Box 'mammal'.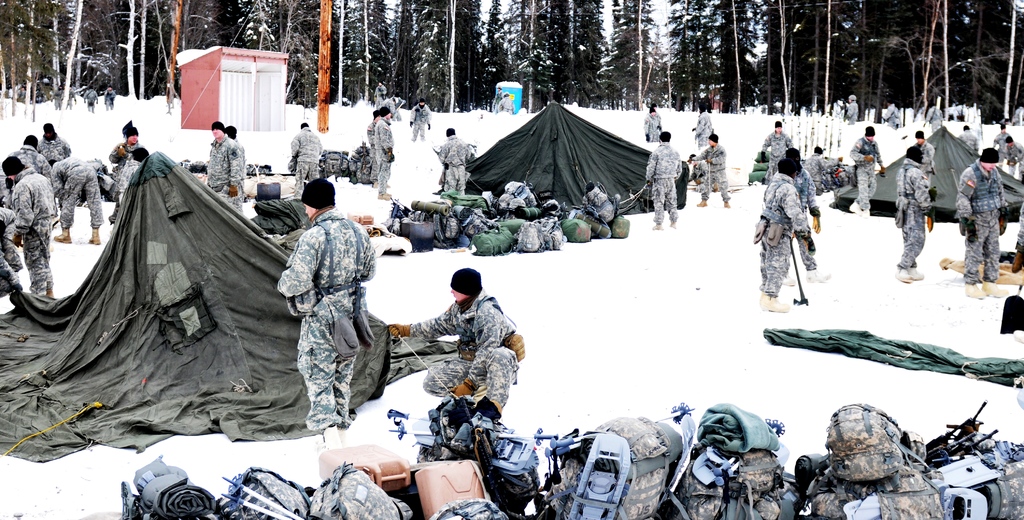
region(845, 93, 856, 118).
